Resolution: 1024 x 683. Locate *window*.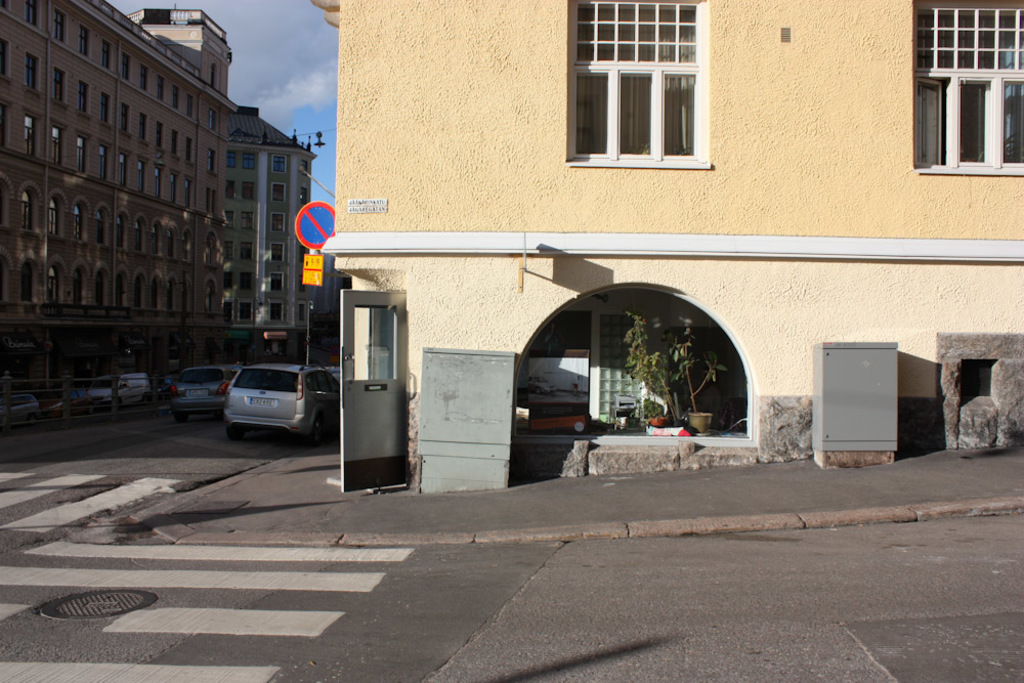
{"left": 152, "top": 120, "right": 168, "bottom": 150}.
